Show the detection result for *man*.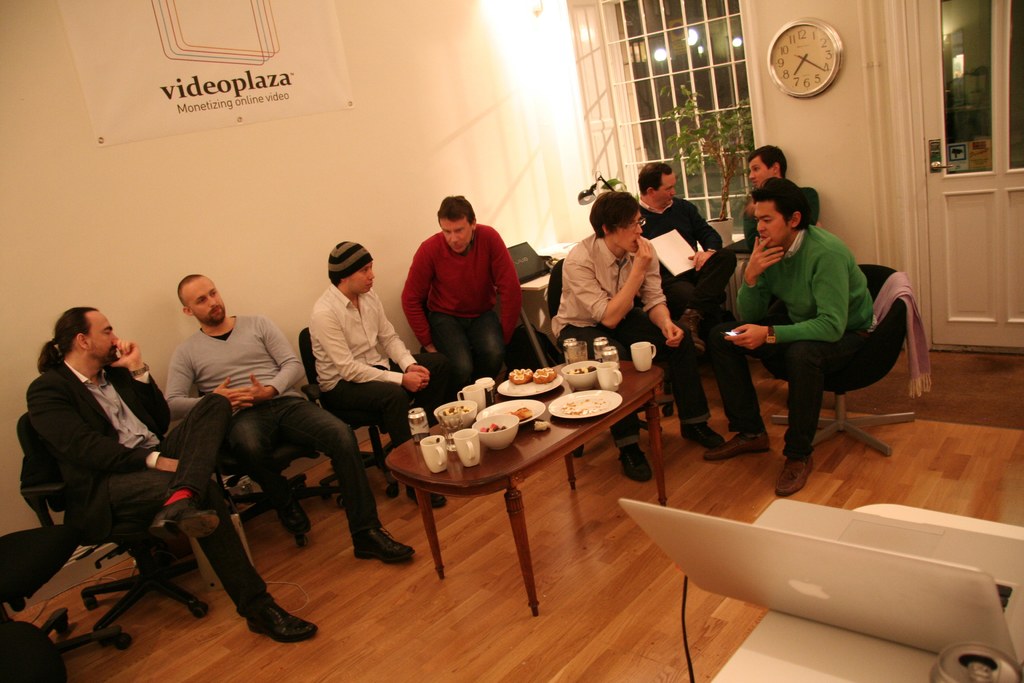
x1=736 y1=140 x2=837 y2=270.
